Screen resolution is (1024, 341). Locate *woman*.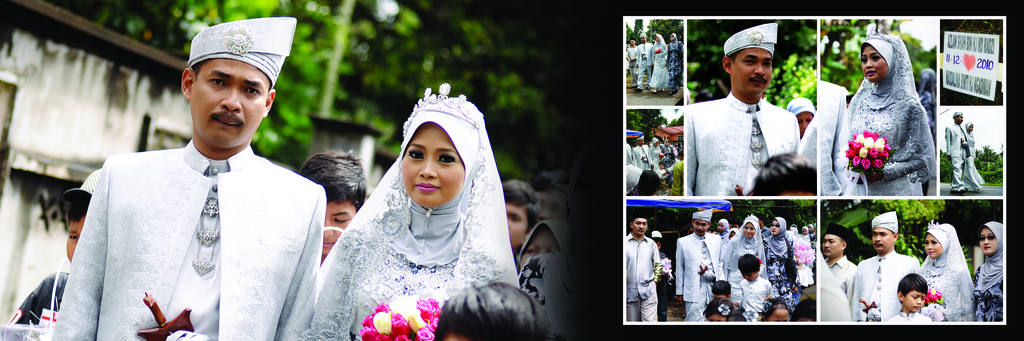
region(720, 214, 767, 303).
